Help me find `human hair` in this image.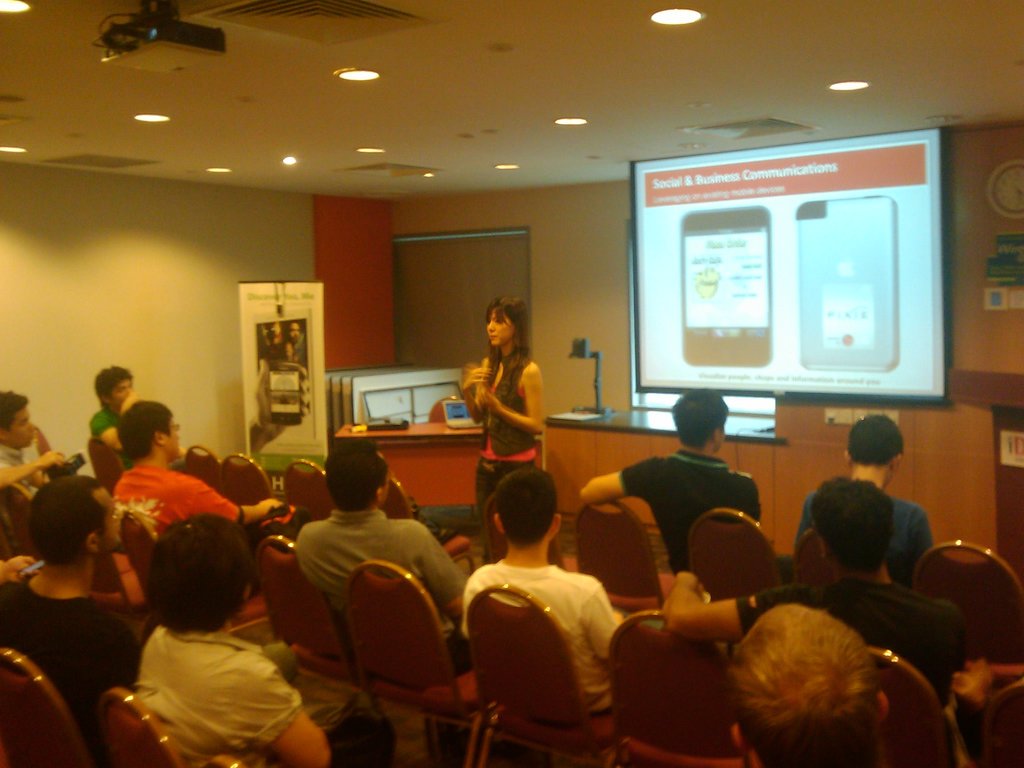
Found it: region(497, 466, 561, 545).
